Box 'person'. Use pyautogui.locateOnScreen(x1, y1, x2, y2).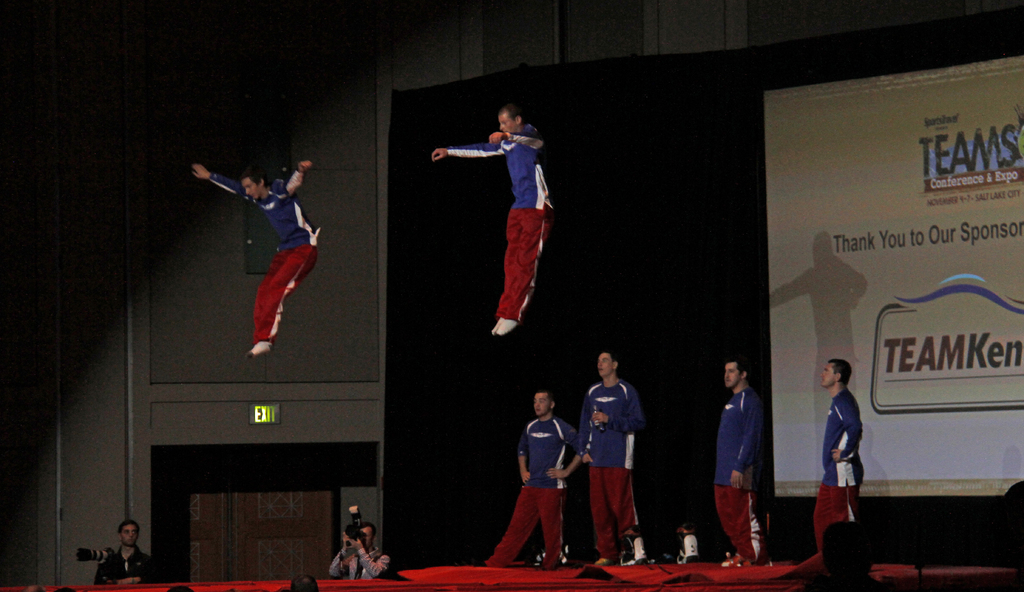
pyautogui.locateOnScreen(803, 515, 890, 591).
